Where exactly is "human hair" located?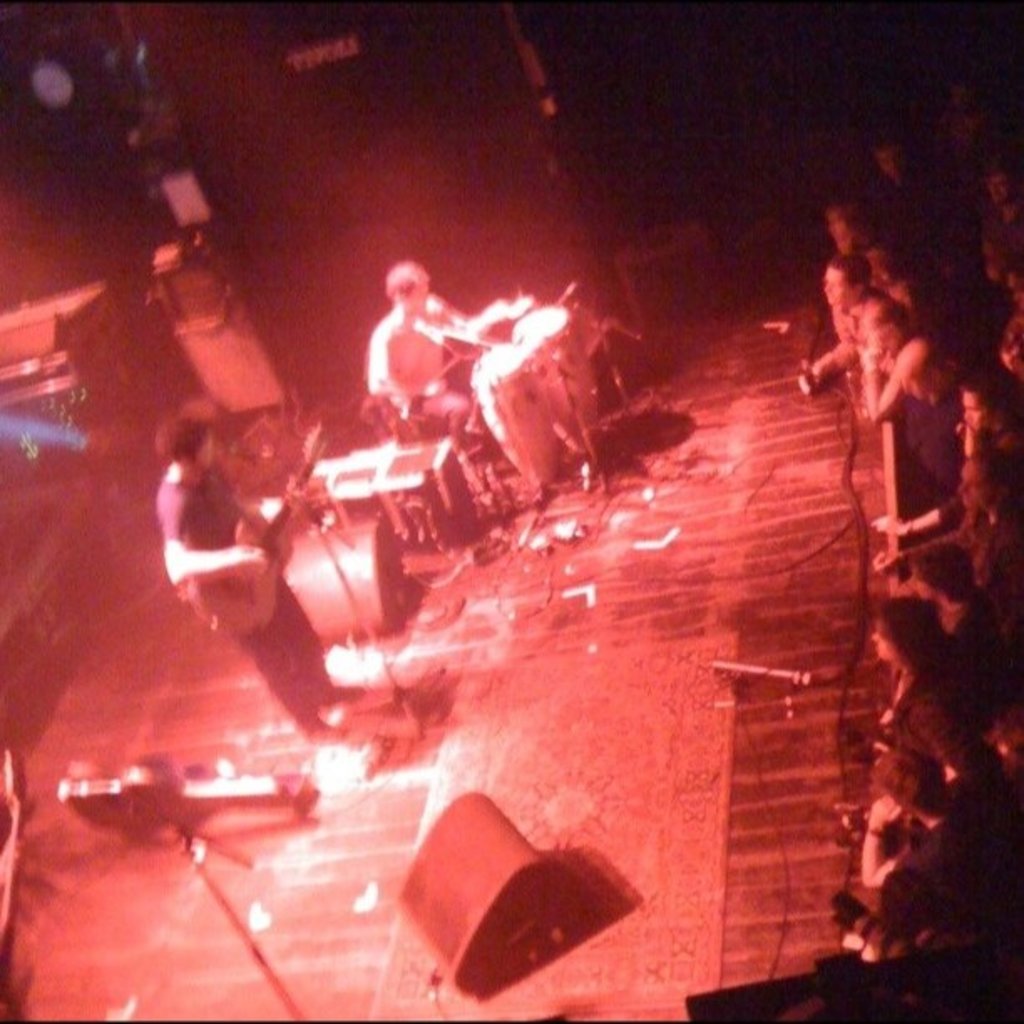
Its bounding box is BBox(915, 544, 974, 606).
